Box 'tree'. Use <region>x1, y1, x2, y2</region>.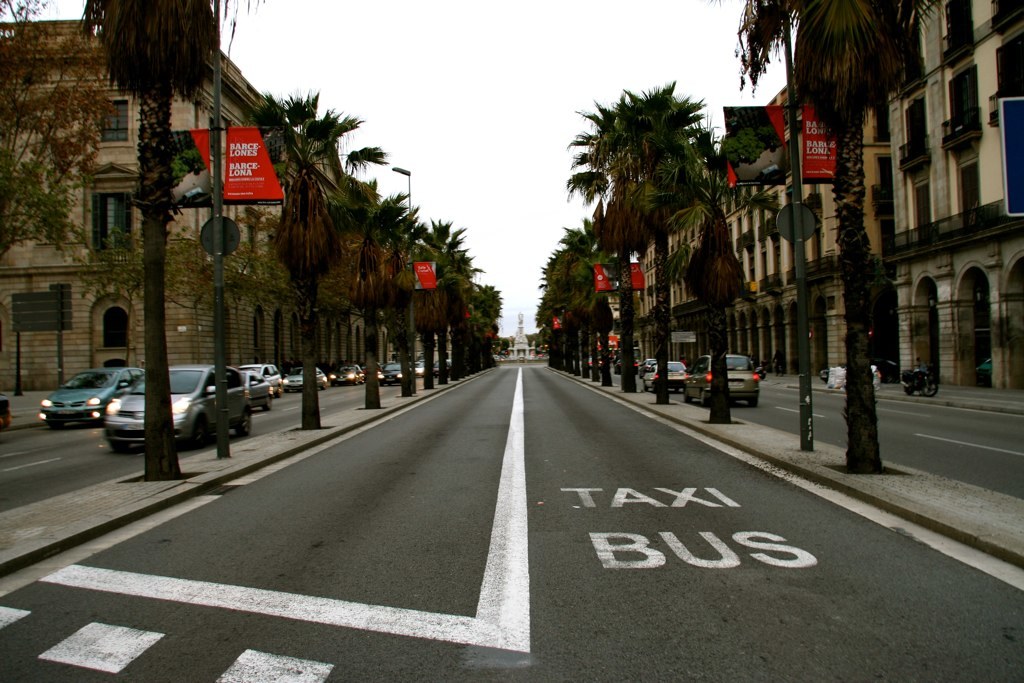
<region>427, 215, 471, 372</region>.
